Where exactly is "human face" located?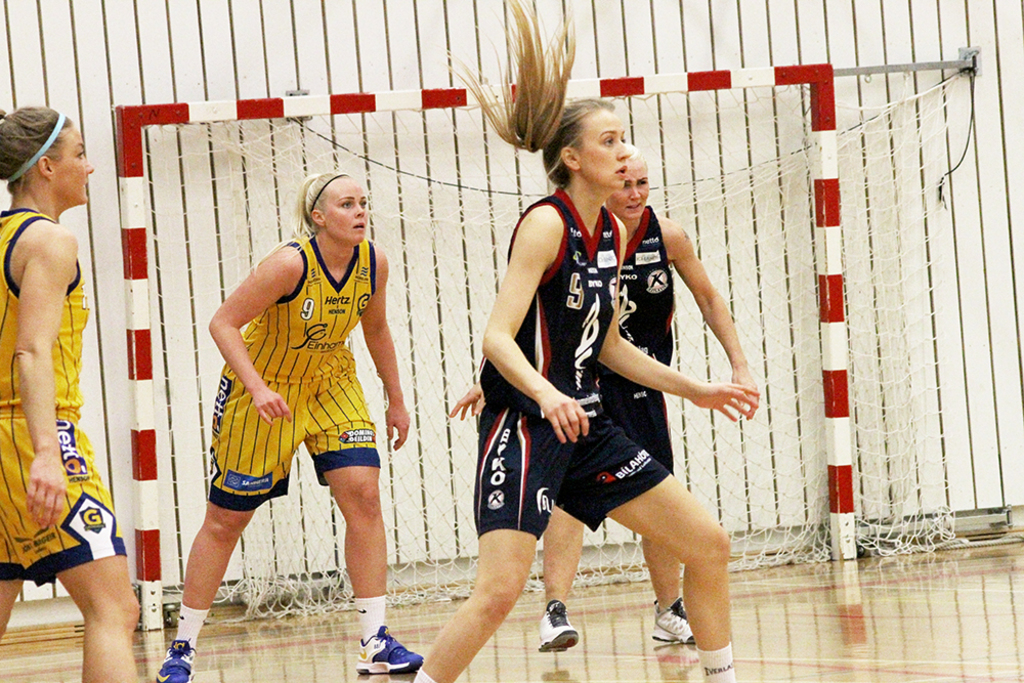
Its bounding box is select_region(51, 125, 94, 205).
